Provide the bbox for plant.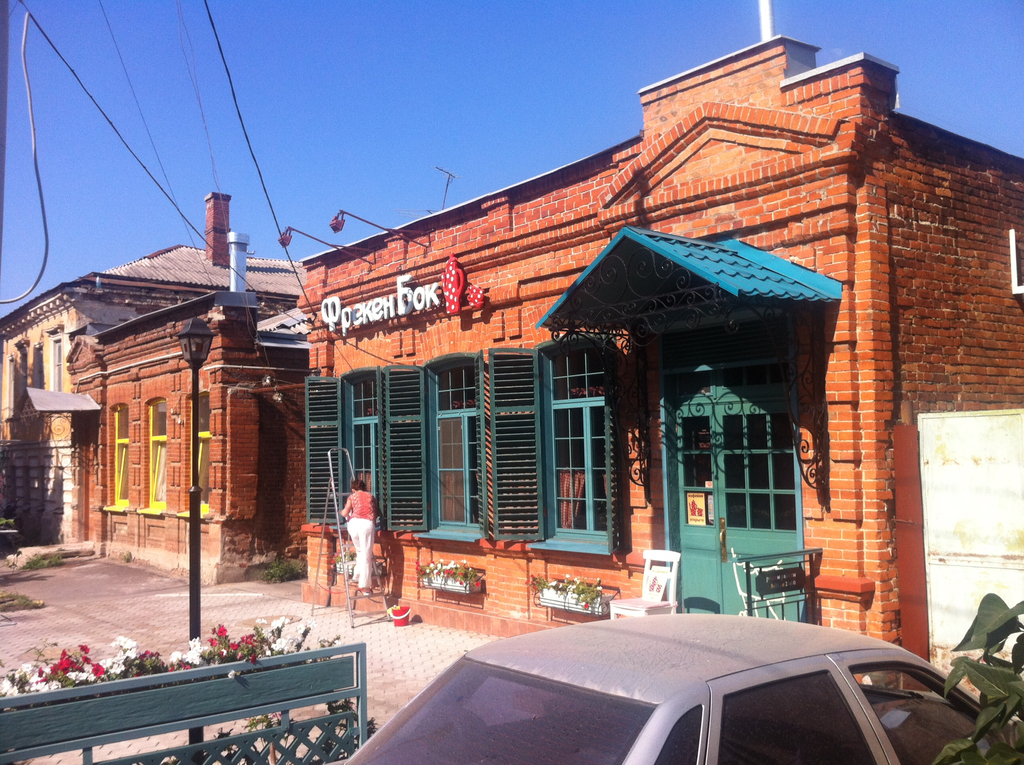
(left=0, top=586, right=31, bottom=611).
